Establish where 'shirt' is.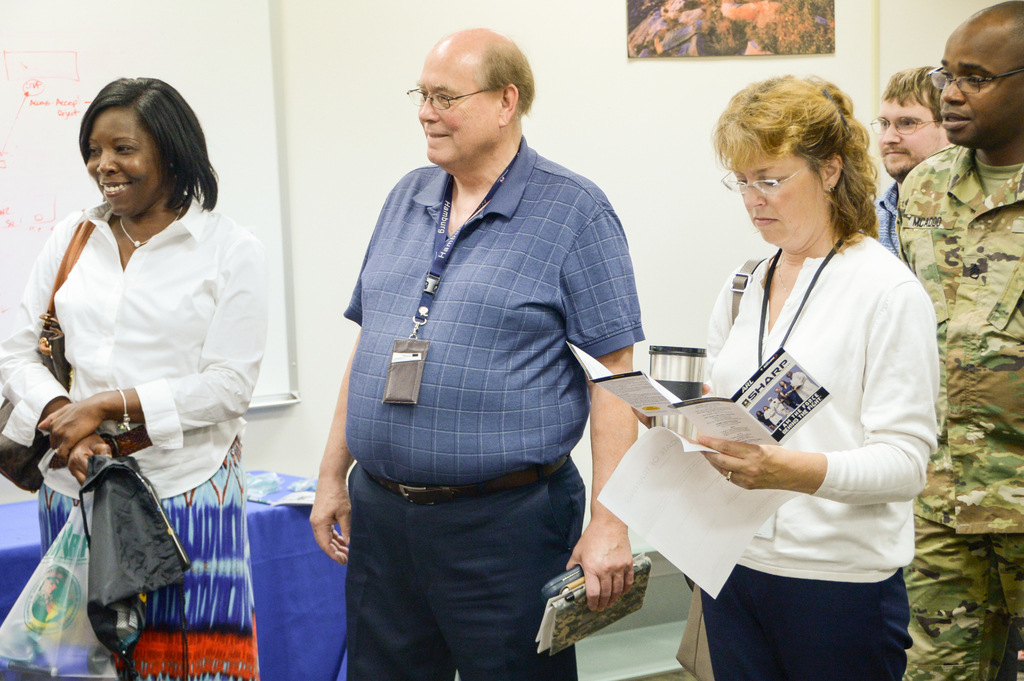
Established at (x1=894, y1=141, x2=1023, y2=538).
